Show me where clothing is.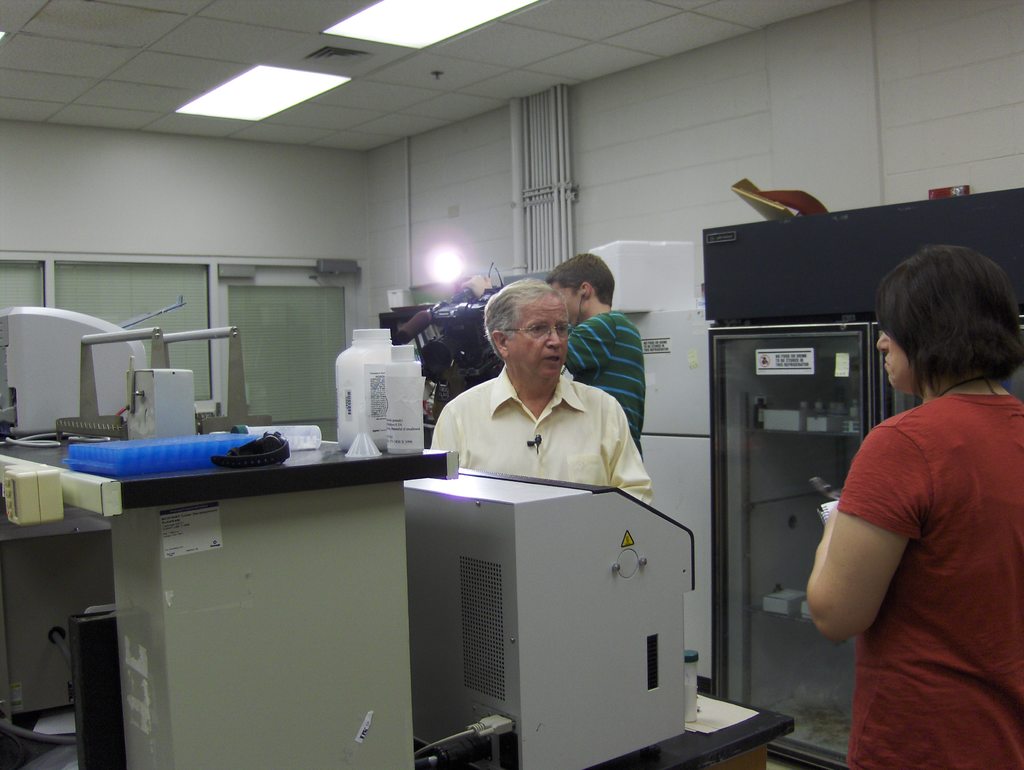
clothing is at pyautogui.locateOnScreen(833, 390, 1023, 769).
